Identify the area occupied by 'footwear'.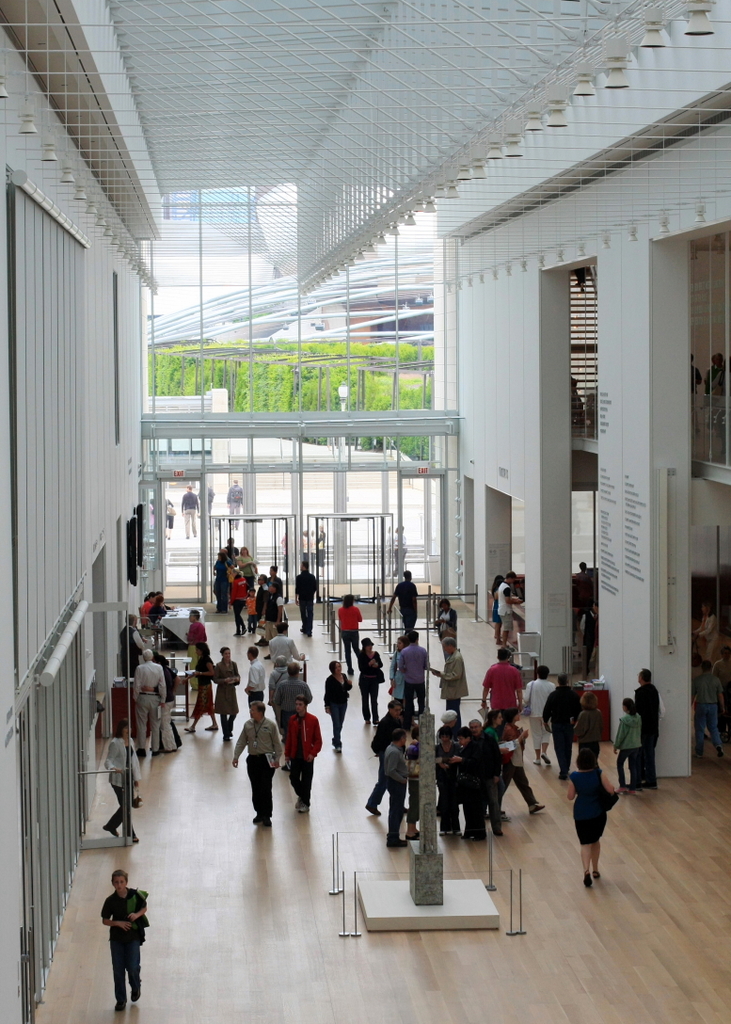
Area: {"x1": 388, "y1": 834, "x2": 405, "y2": 844}.
